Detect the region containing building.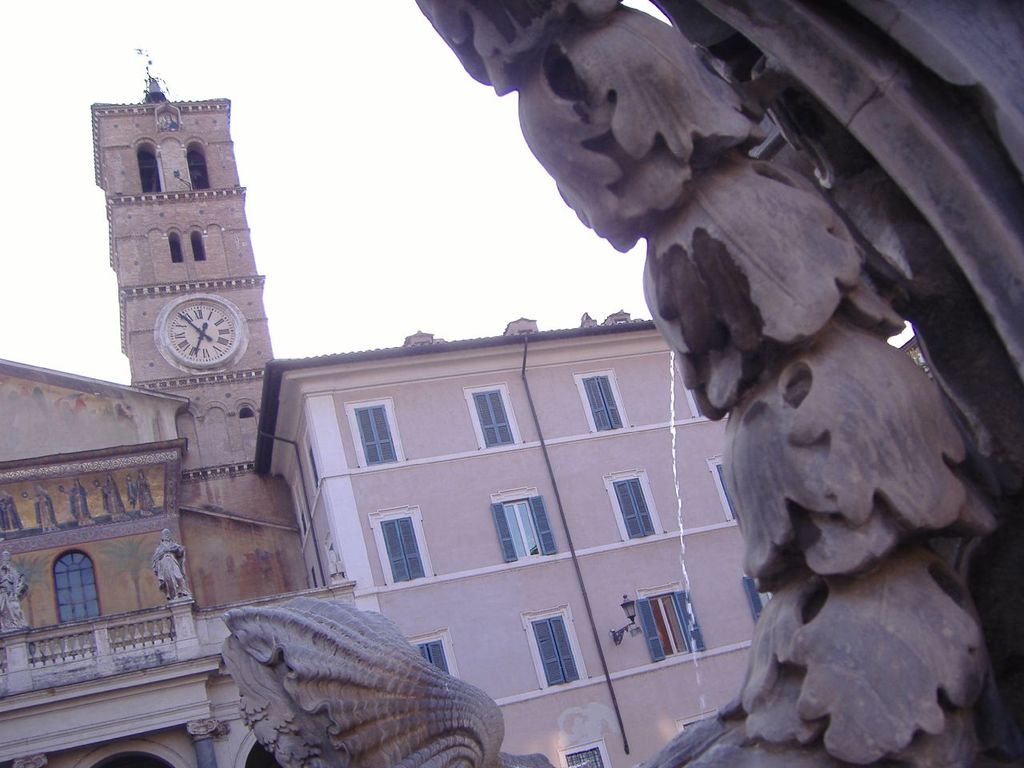
pyautogui.locateOnScreen(0, 354, 355, 767).
